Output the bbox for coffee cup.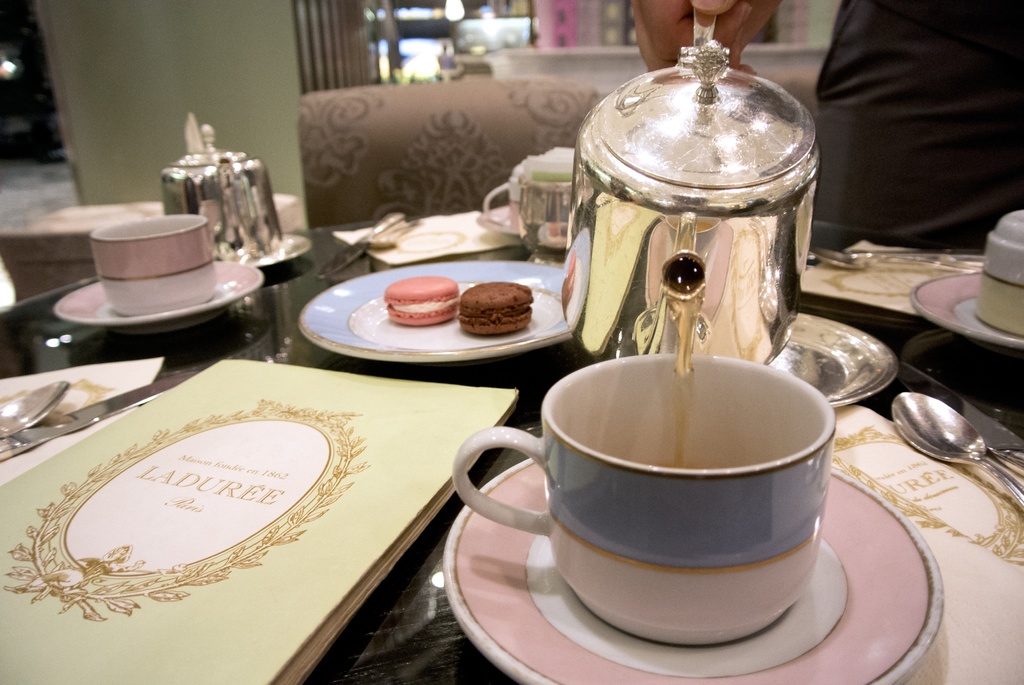
(93,215,220,312).
